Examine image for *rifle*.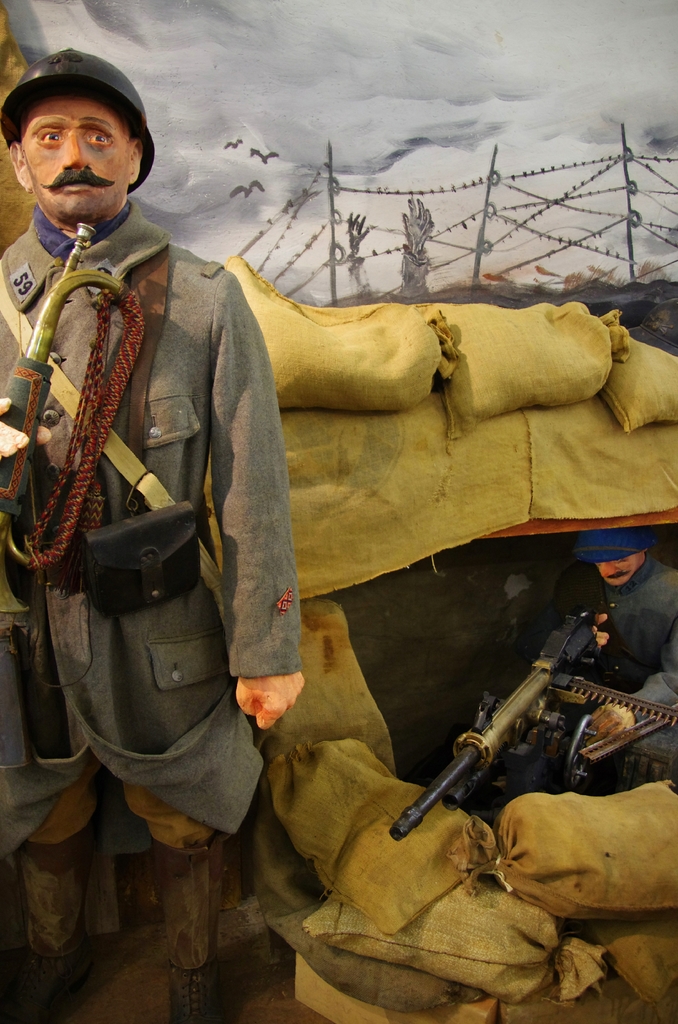
Examination result: 389/607/677/839.
